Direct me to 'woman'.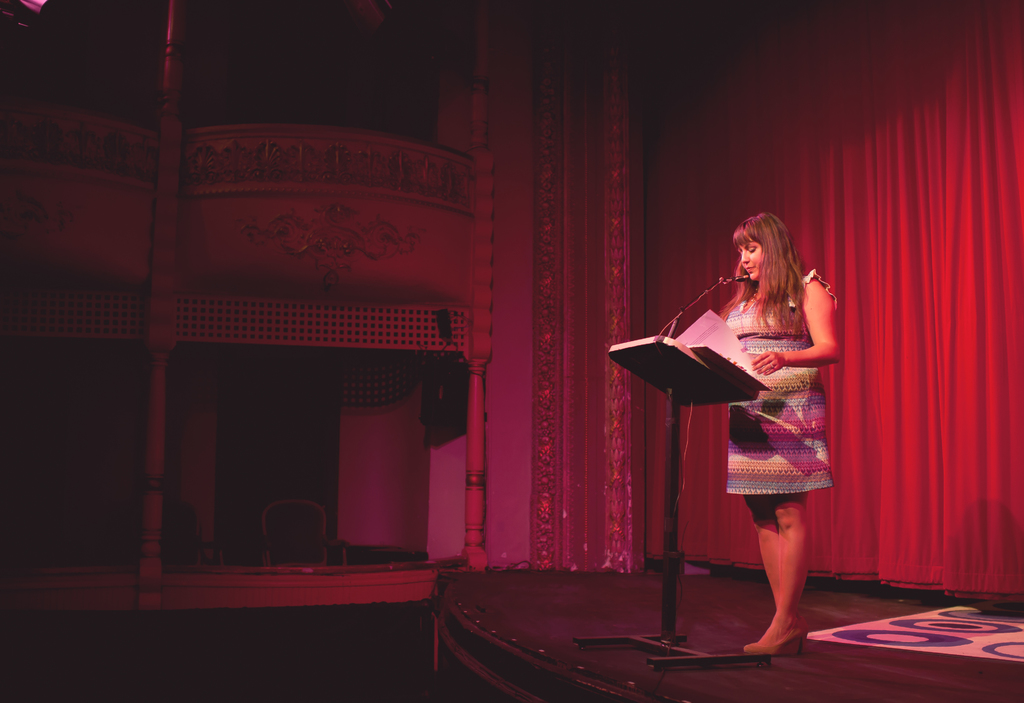
Direction: (698, 213, 837, 656).
